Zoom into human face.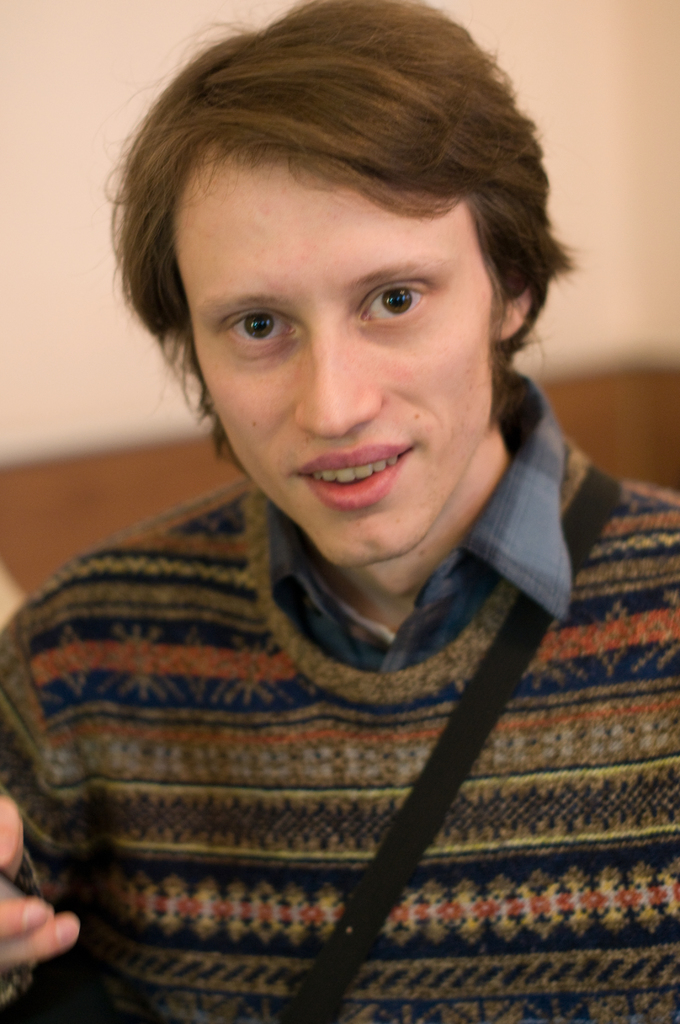
Zoom target: [x1=190, y1=152, x2=497, y2=568].
